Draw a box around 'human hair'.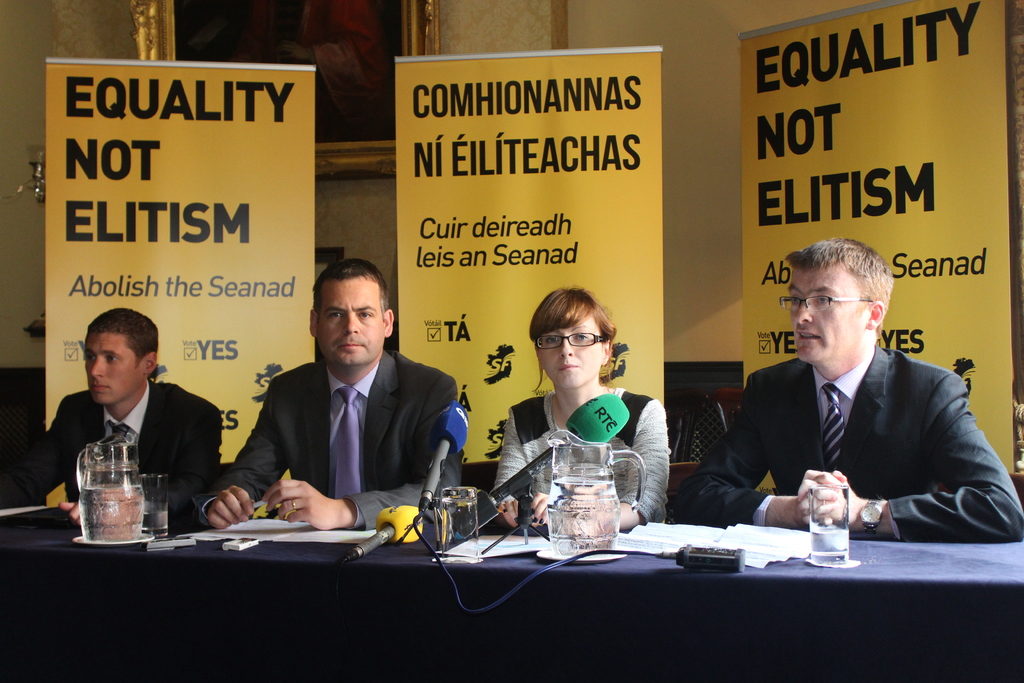
310,256,388,327.
